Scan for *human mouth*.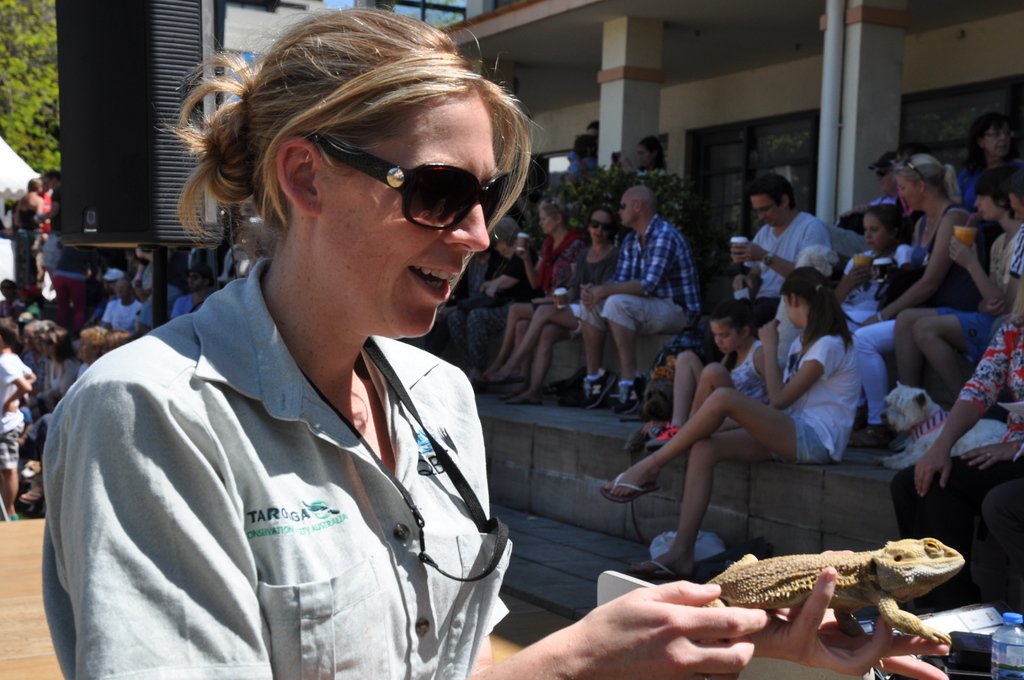
Scan result: 408,266,456,302.
